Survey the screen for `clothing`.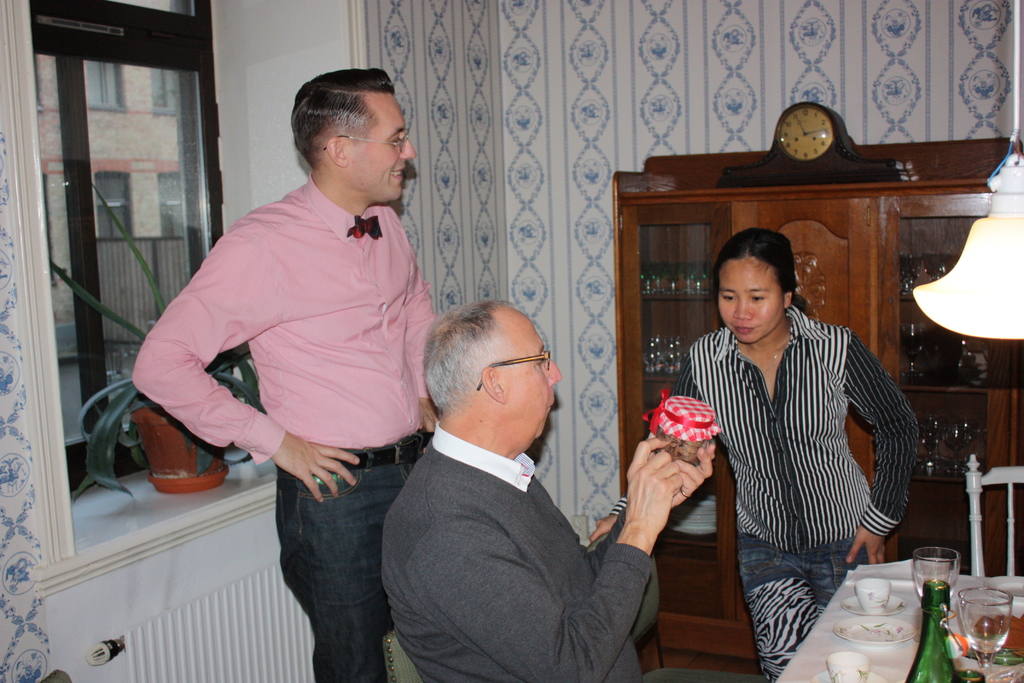
Survey found: rect(125, 169, 440, 682).
